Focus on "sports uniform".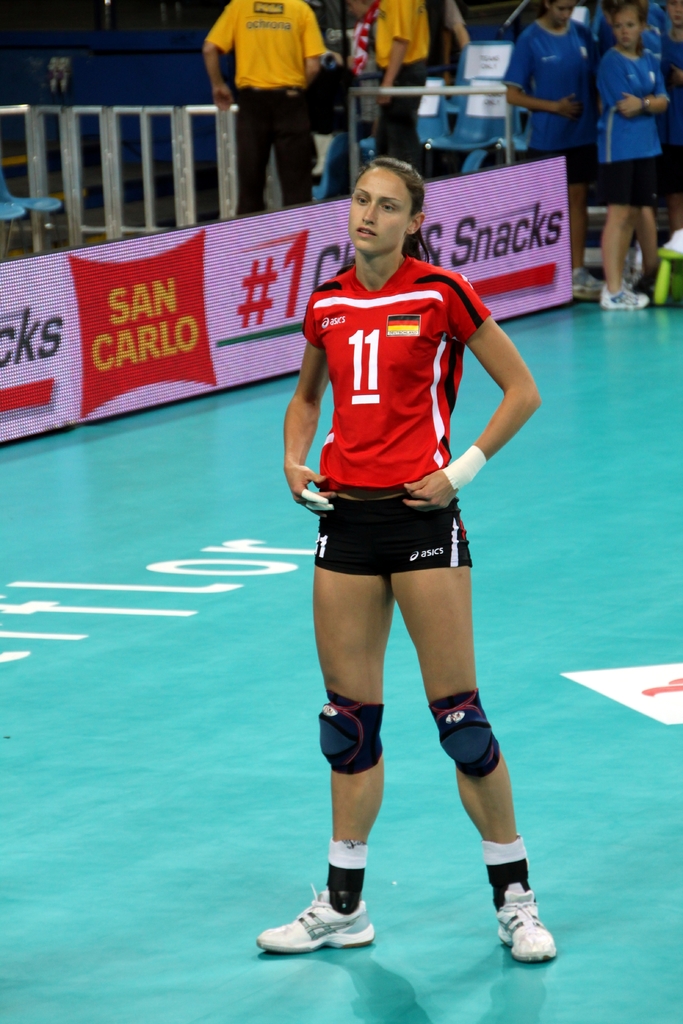
Focused at box(243, 253, 570, 959).
